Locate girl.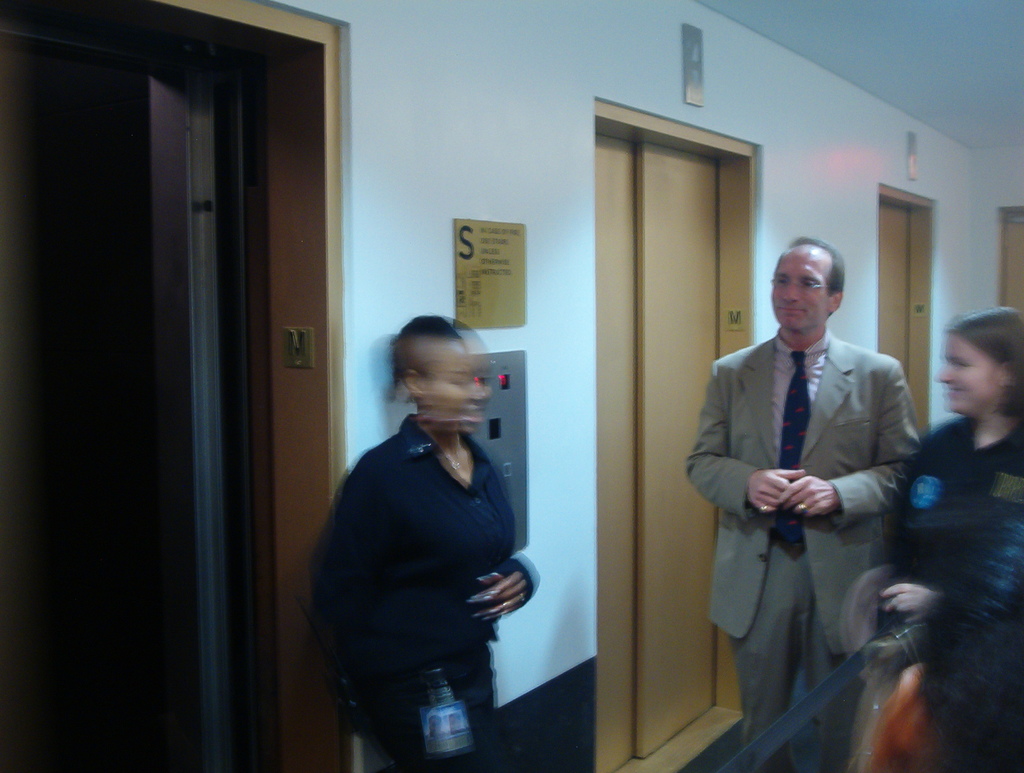
Bounding box: select_region(865, 305, 1023, 772).
